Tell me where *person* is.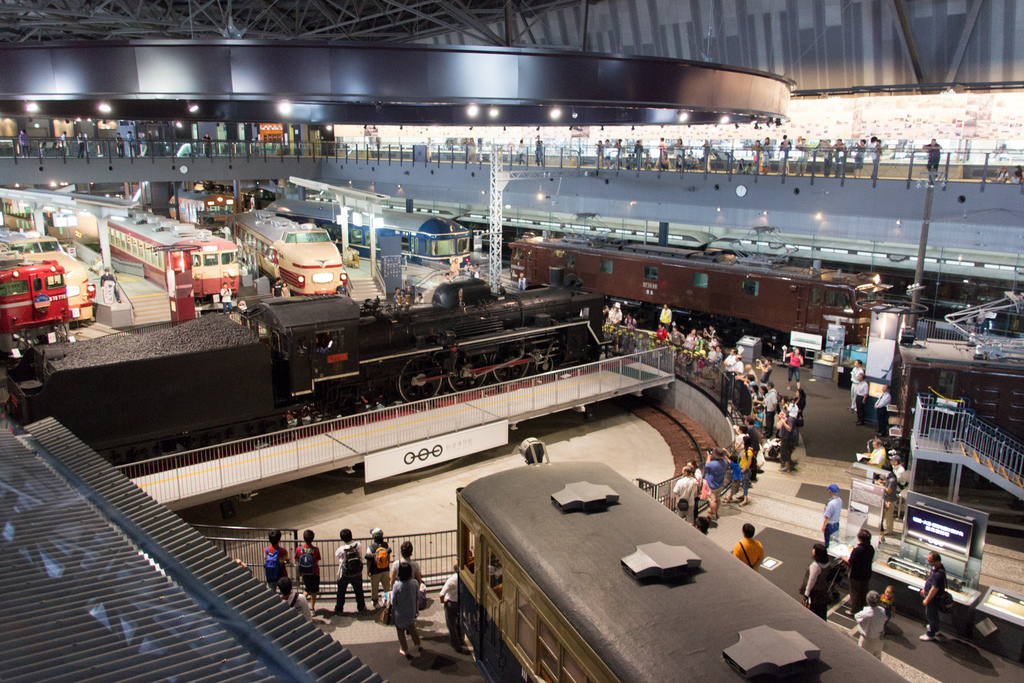
*person* is at 333, 525, 371, 614.
